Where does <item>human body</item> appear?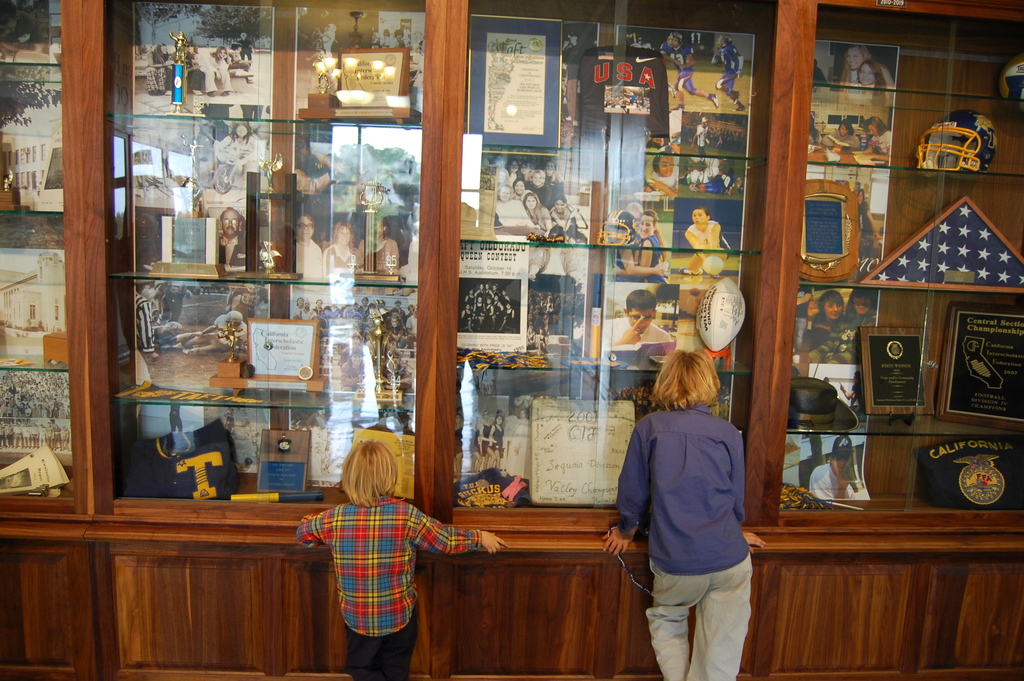
Appears at bbox(327, 224, 355, 277).
